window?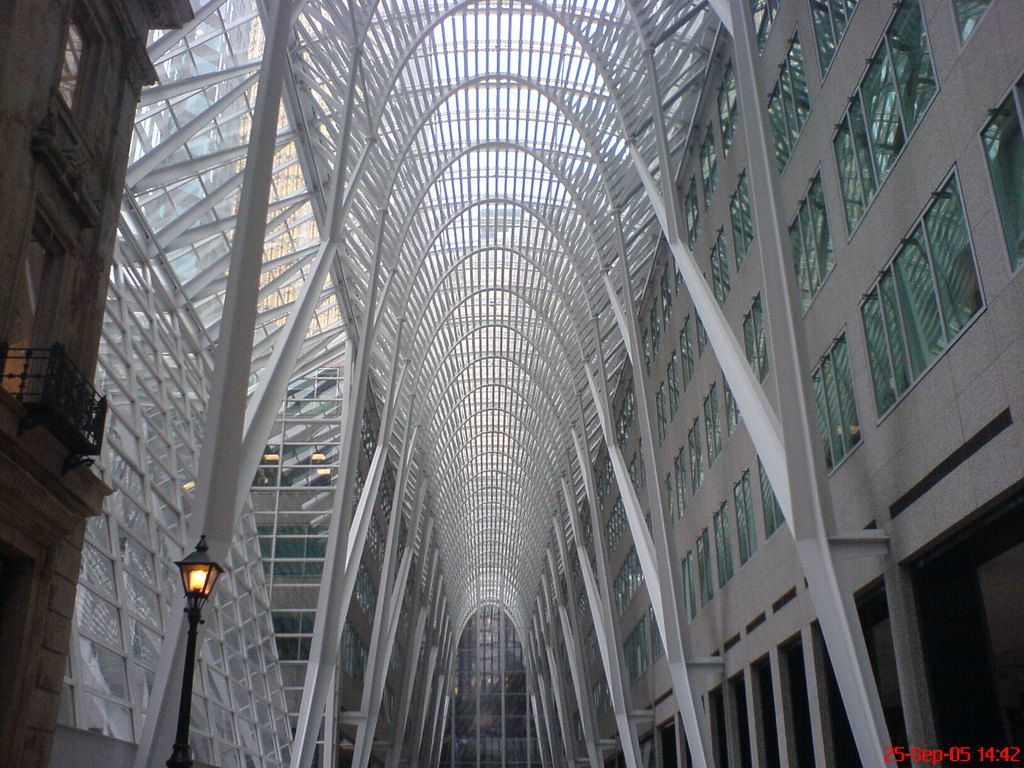
(x1=732, y1=467, x2=758, y2=563)
